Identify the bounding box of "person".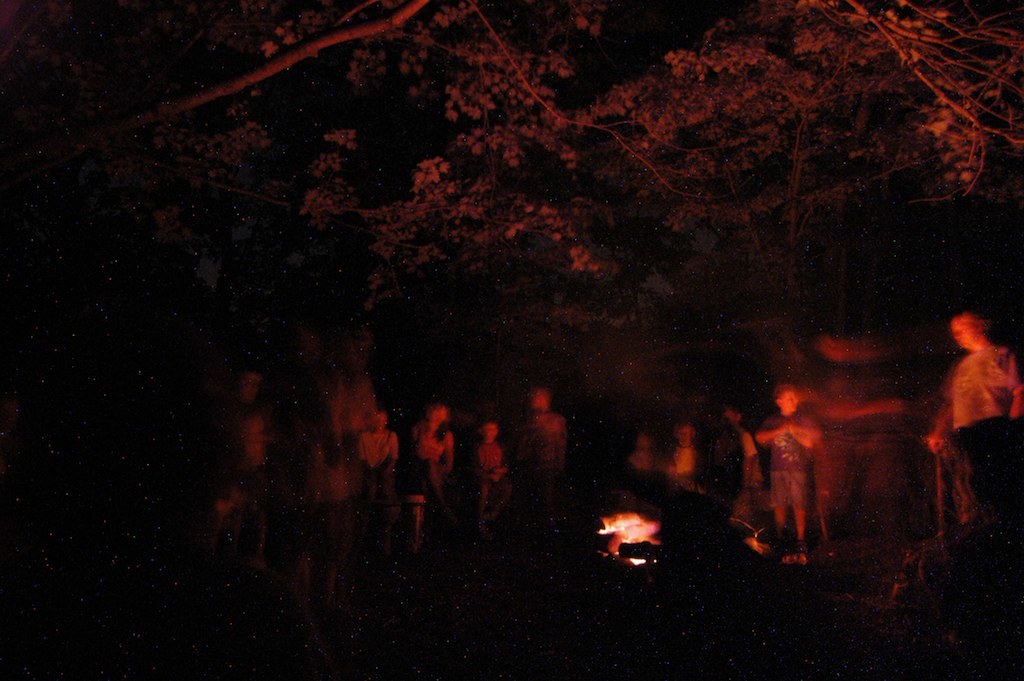
473:423:502:516.
